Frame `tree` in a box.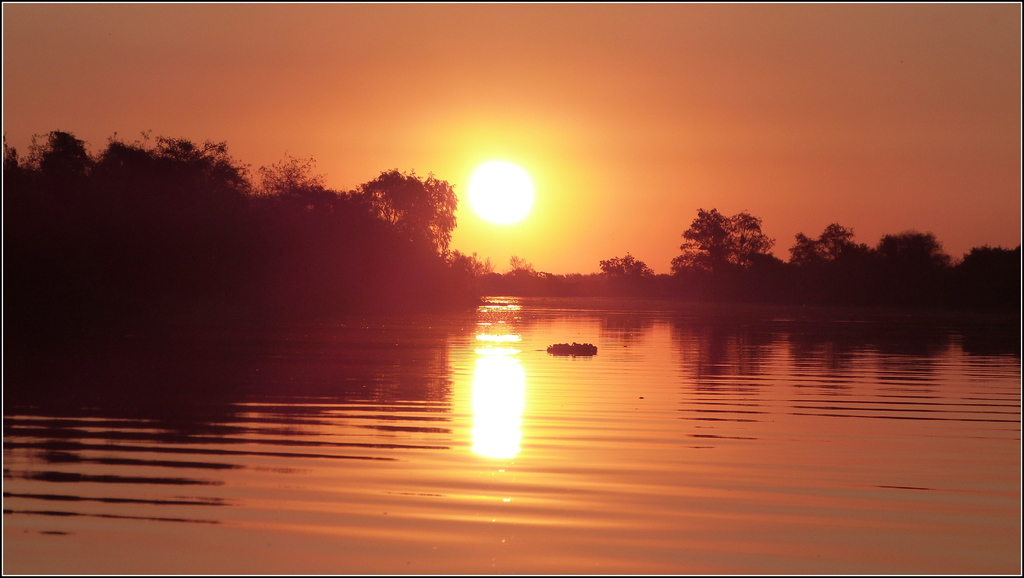
box=[871, 230, 952, 289].
